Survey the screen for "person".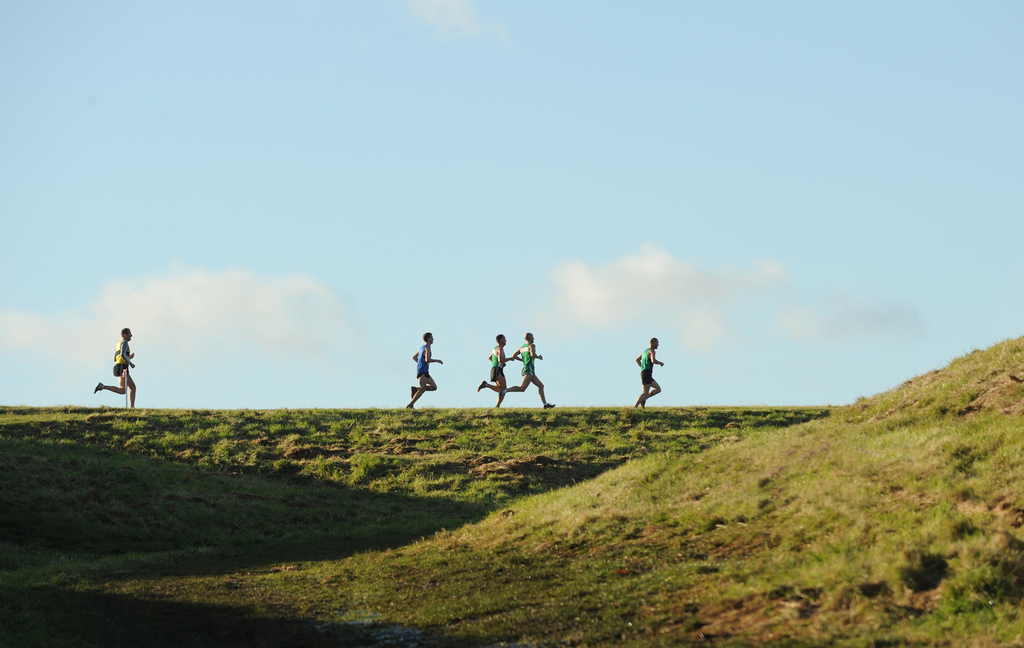
Survey found: [x1=477, y1=335, x2=518, y2=411].
